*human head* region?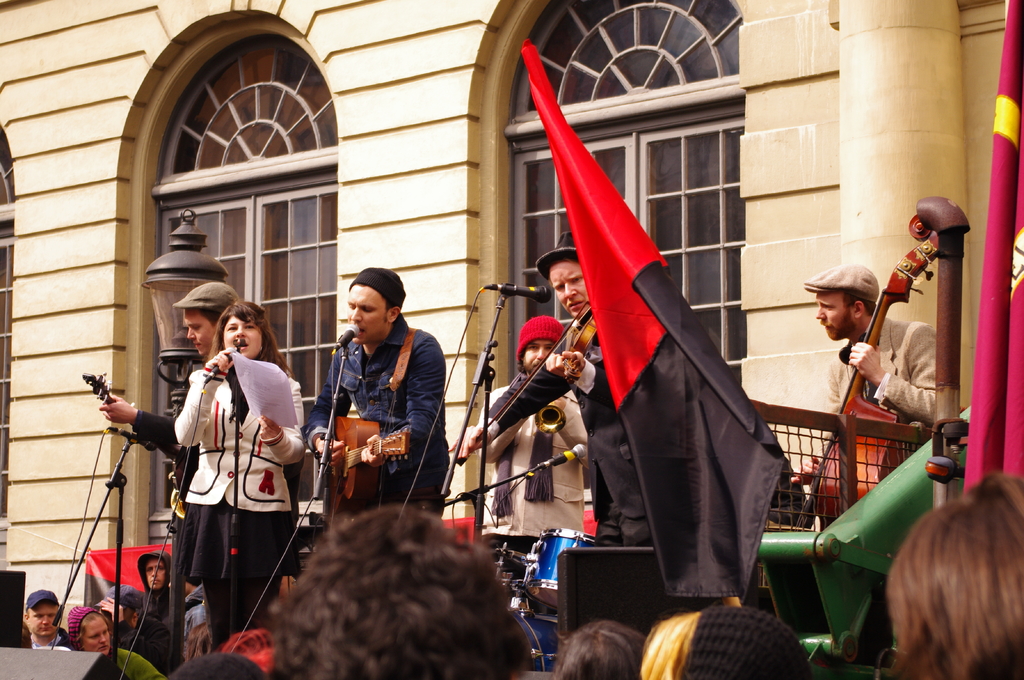
(x1=24, y1=585, x2=61, y2=637)
